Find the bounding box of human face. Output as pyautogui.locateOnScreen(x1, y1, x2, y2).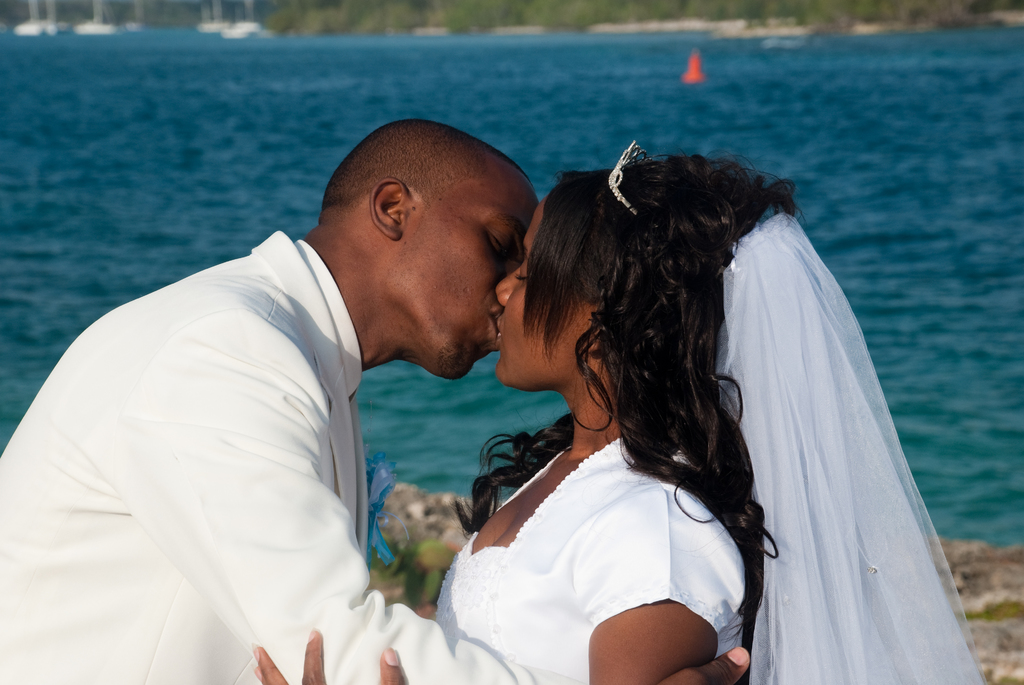
pyautogui.locateOnScreen(490, 211, 584, 389).
